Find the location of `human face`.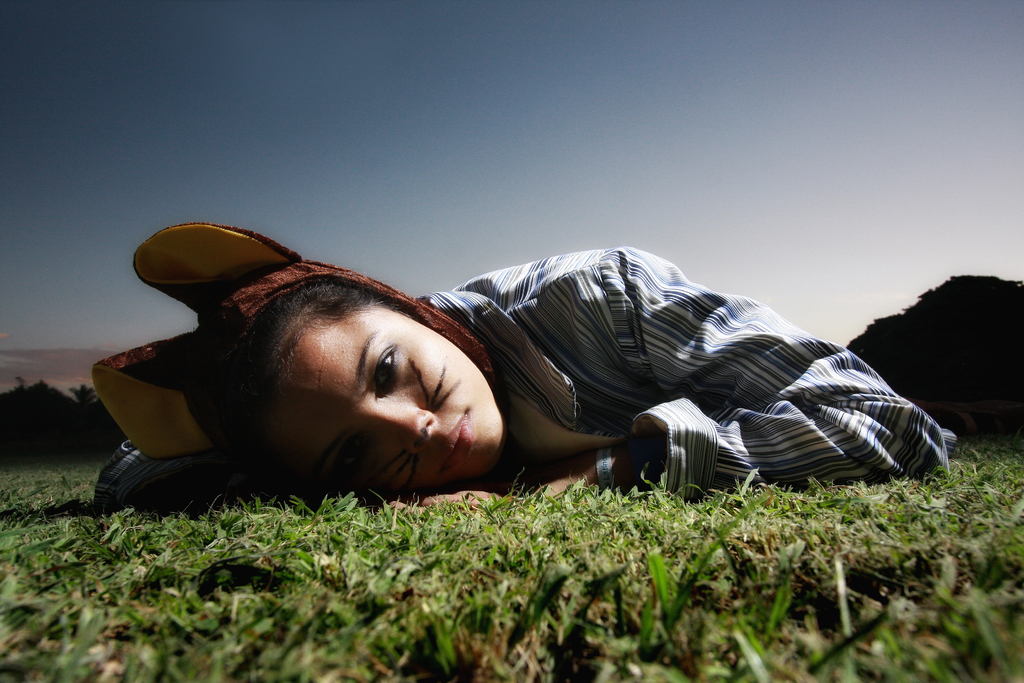
Location: bbox=[257, 298, 504, 486].
